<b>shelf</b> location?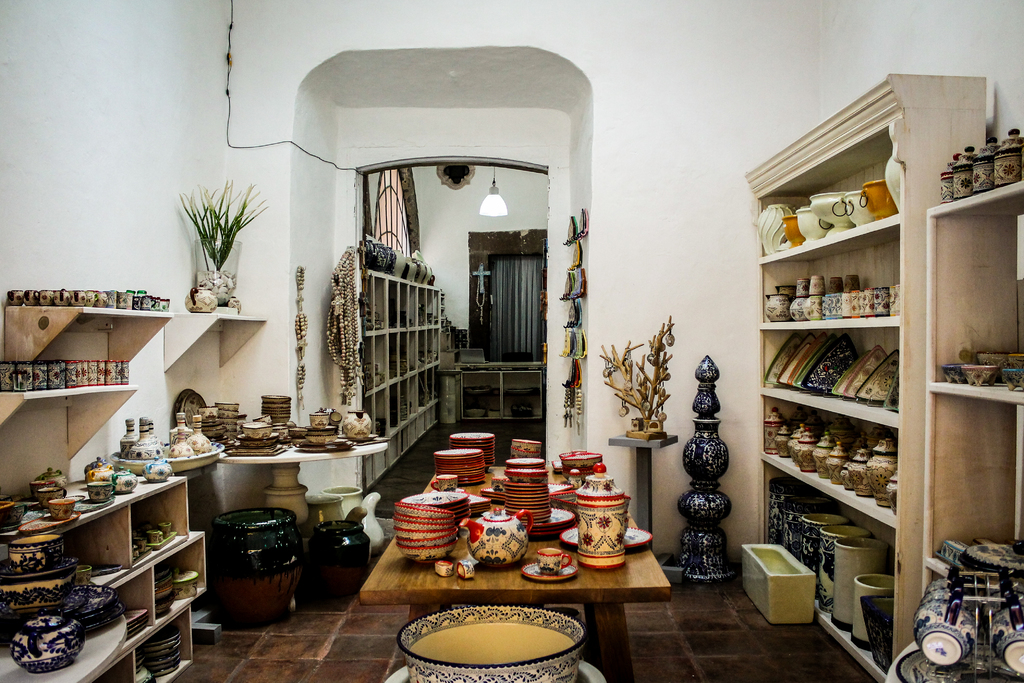
bbox=[506, 370, 540, 425]
